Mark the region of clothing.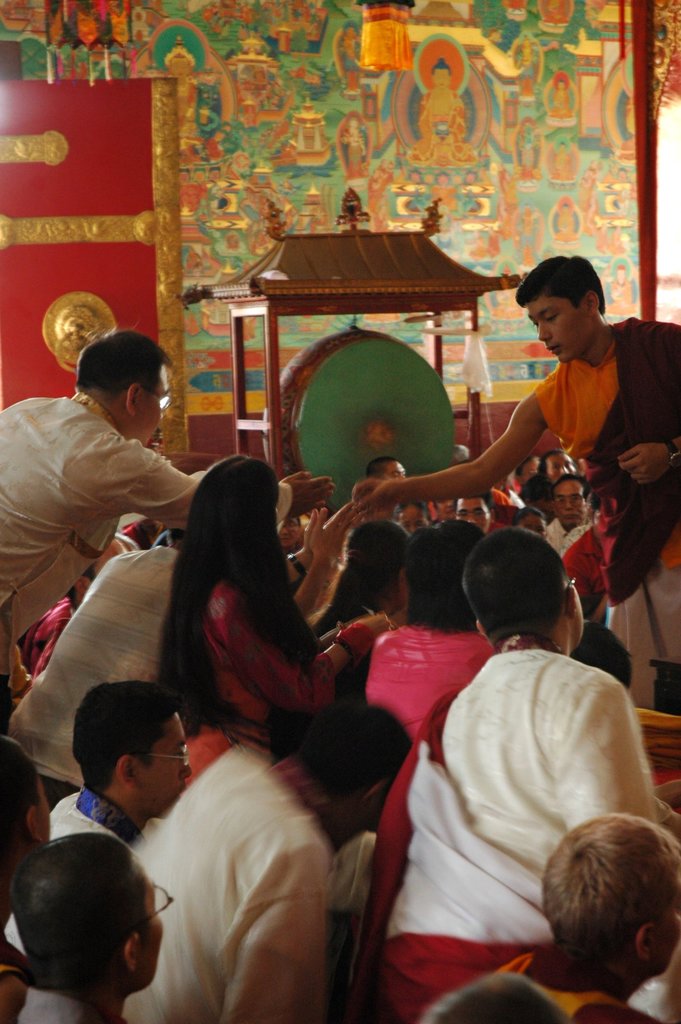
Region: (left=334, top=35, right=363, bottom=72).
